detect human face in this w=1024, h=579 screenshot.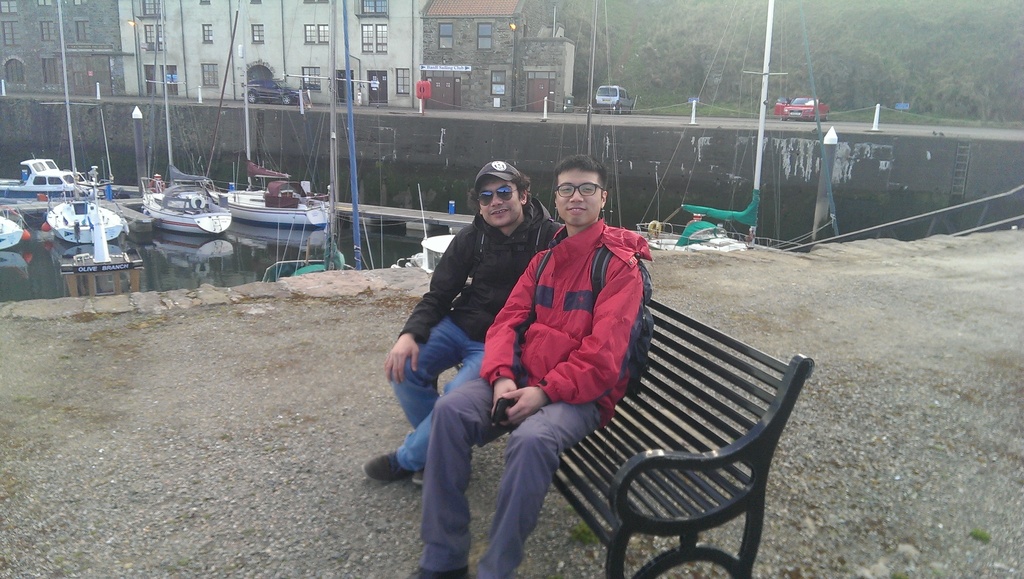
Detection: (x1=477, y1=174, x2=524, y2=226).
